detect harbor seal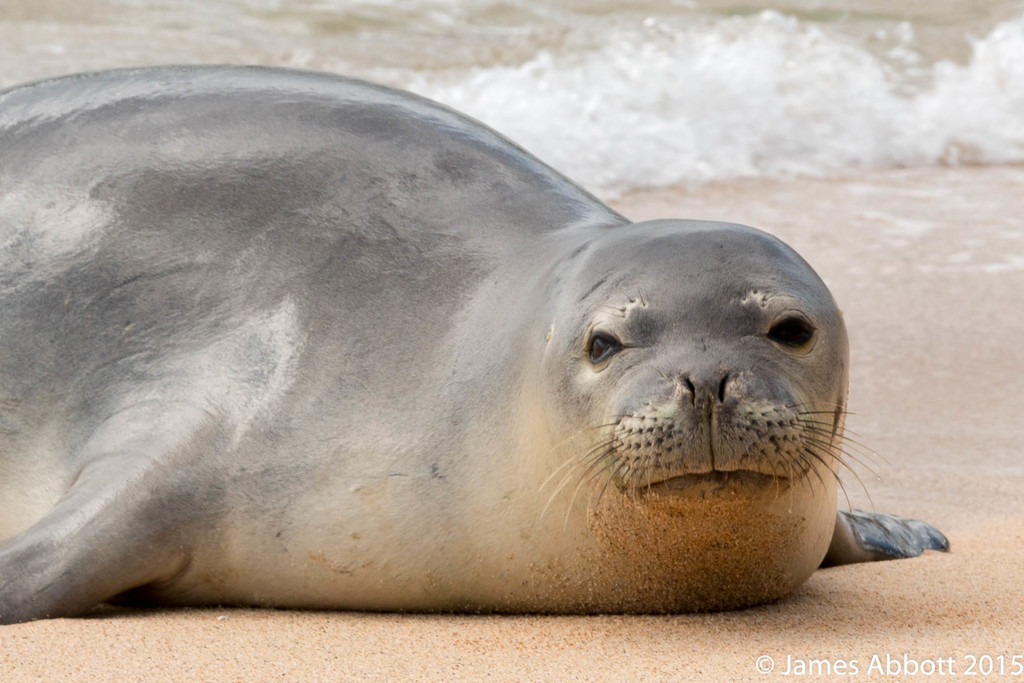
<region>0, 61, 896, 622</region>
